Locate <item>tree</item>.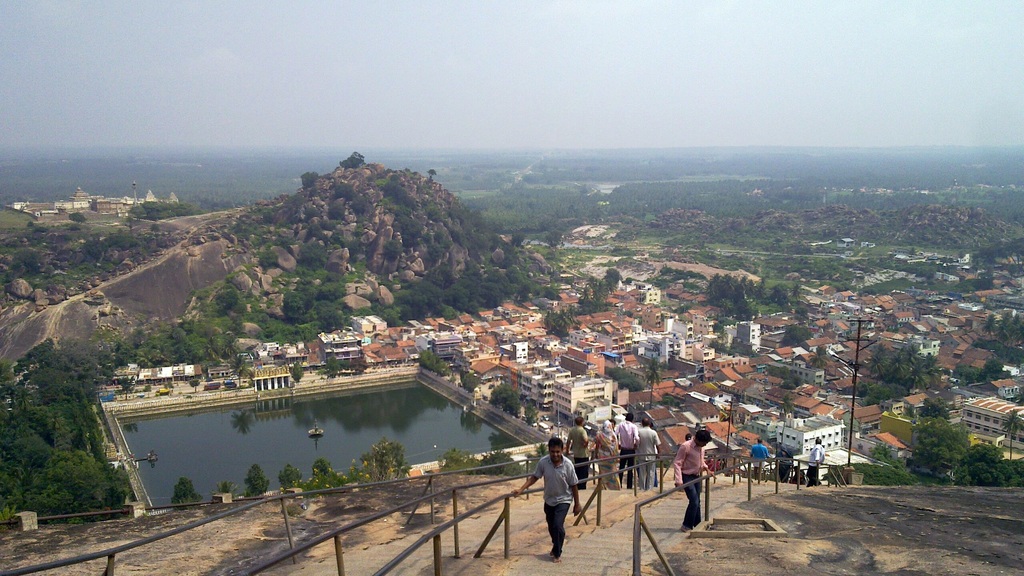
Bounding box: [x1=427, y1=167, x2=436, y2=182].
